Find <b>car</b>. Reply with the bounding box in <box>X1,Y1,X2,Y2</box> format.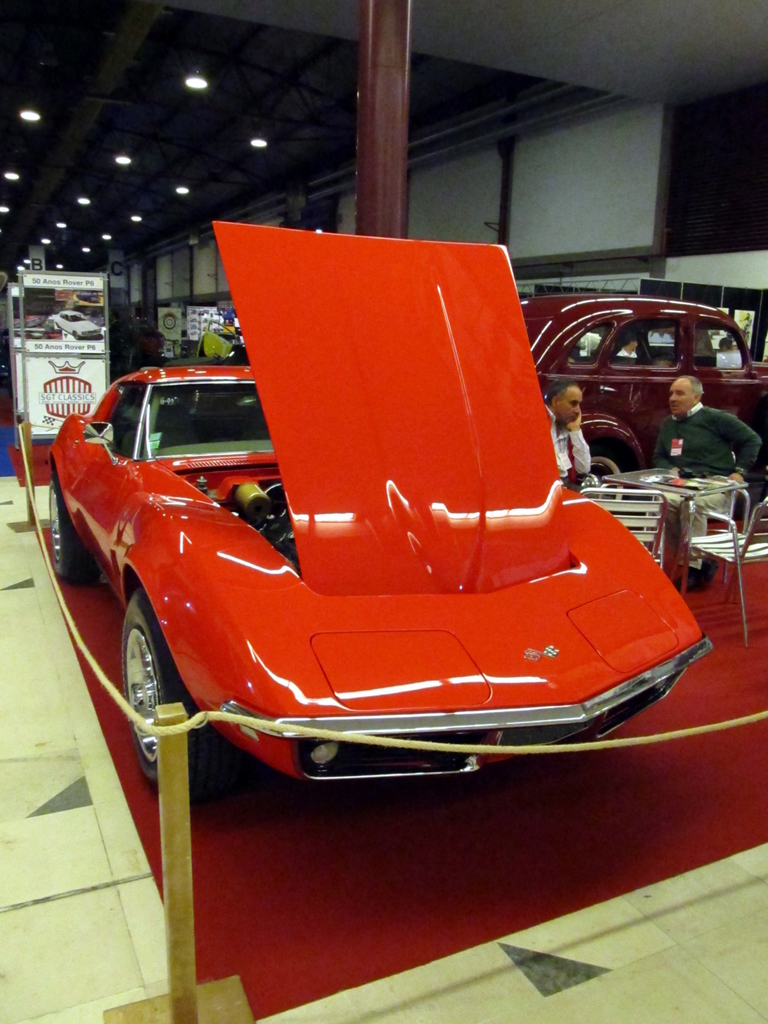
<box>44,221,717,792</box>.
